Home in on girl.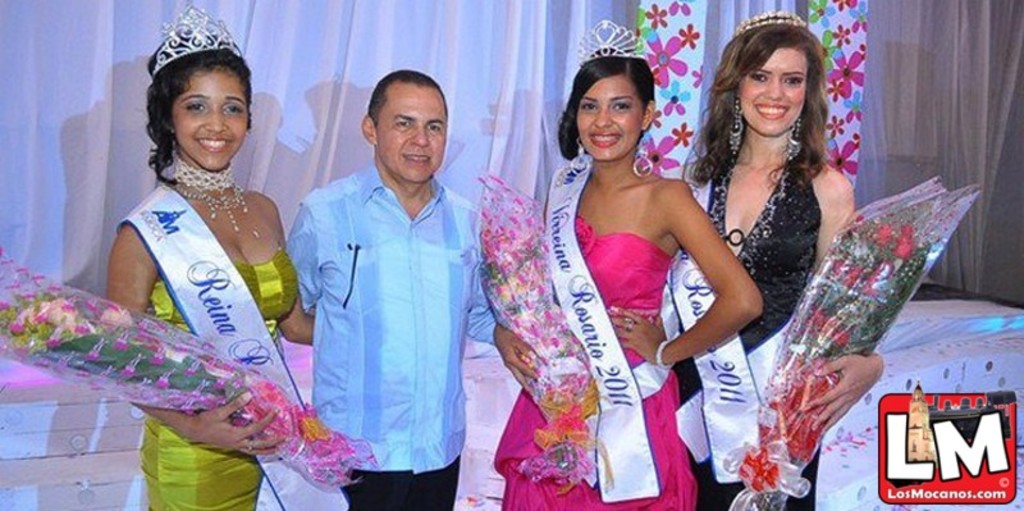
Homed in at [x1=102, y1=26, x2=319, y2=510].
